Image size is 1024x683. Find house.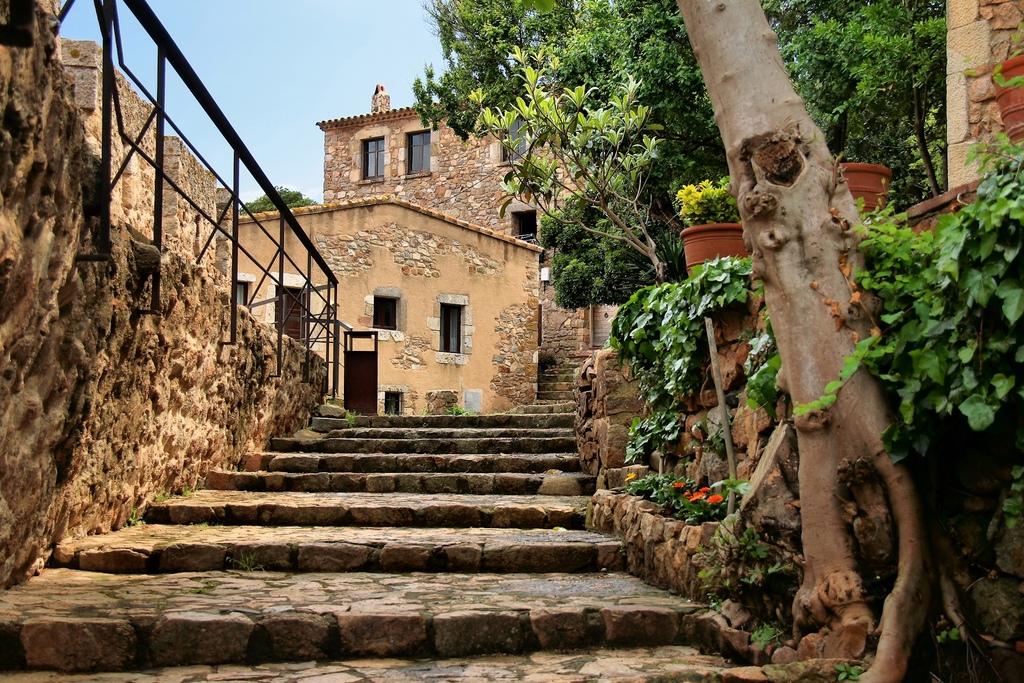
<box>942,0,1023,179</box>.
